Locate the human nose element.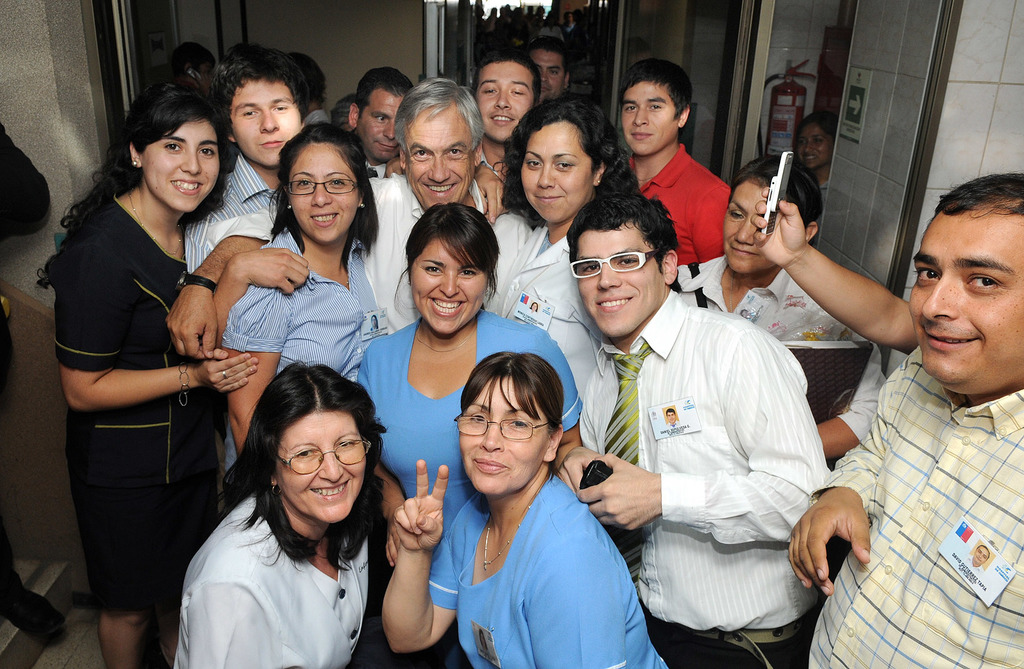
Element bbox: [534, 161, 556, 187].
